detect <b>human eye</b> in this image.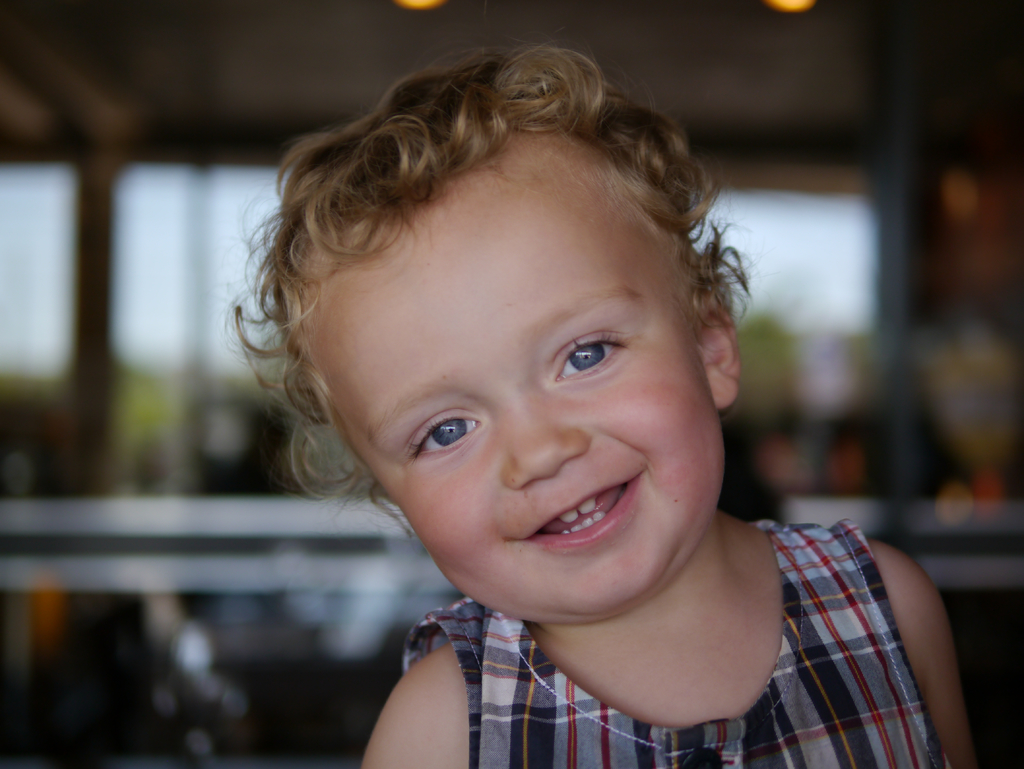
Detection: [left=532, top=327, right=627, bottom=397].
